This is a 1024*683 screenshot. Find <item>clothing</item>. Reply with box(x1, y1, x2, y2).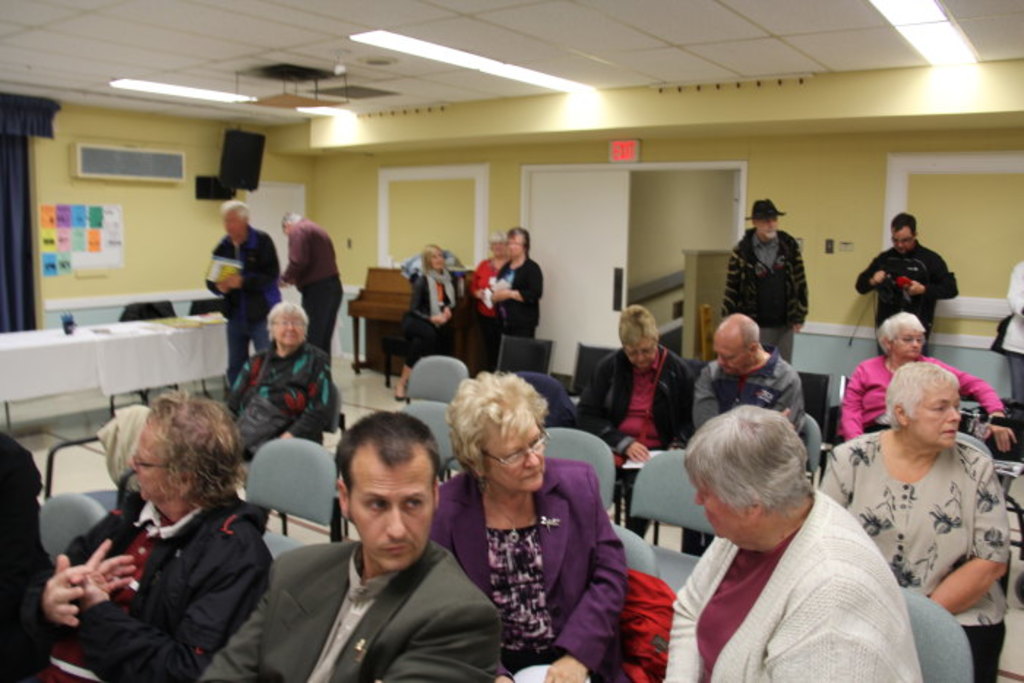
box(661, 487, 933, 682).
